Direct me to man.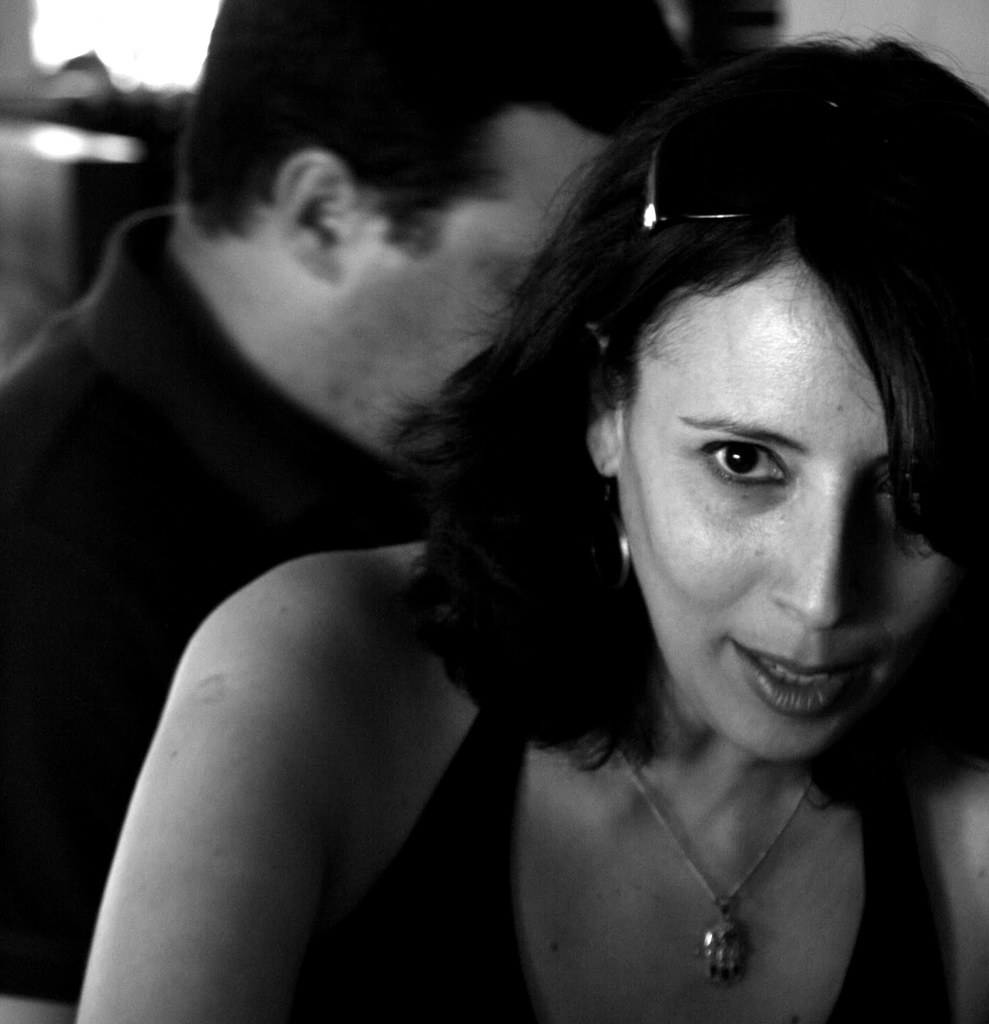
Direction: {"left": 42, "top": 49, "right": 559, "bottom": 980}.
